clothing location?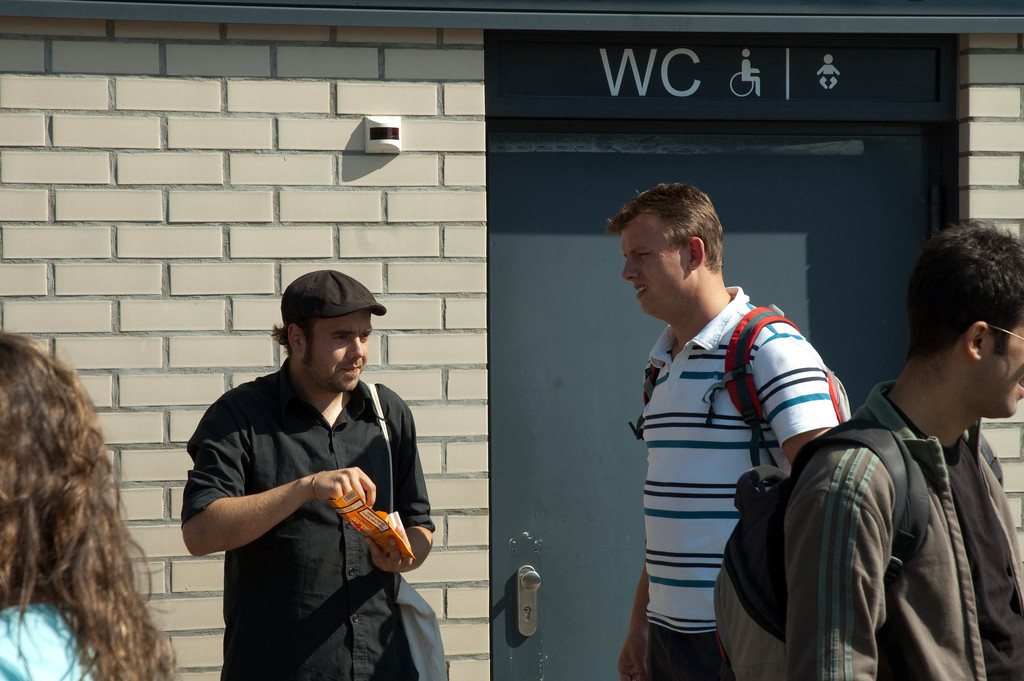
{"left": 0, "top": 588, "right": 123, "bottom": 680}
